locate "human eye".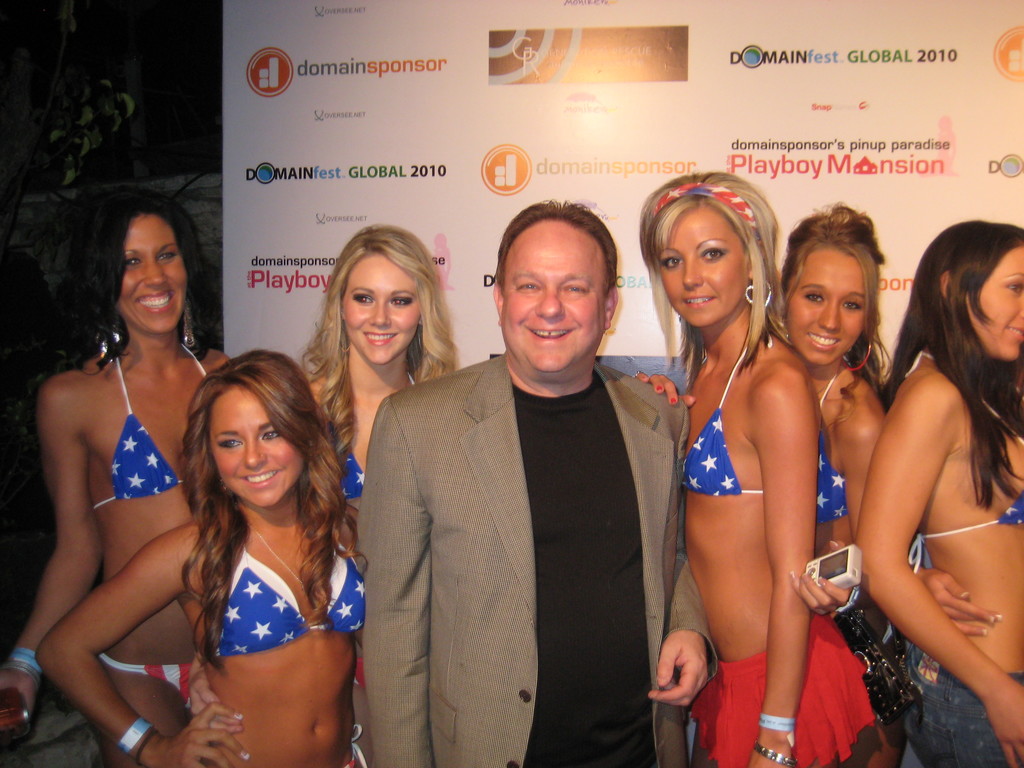
Bounding box: 561, 283, 591, 296.
